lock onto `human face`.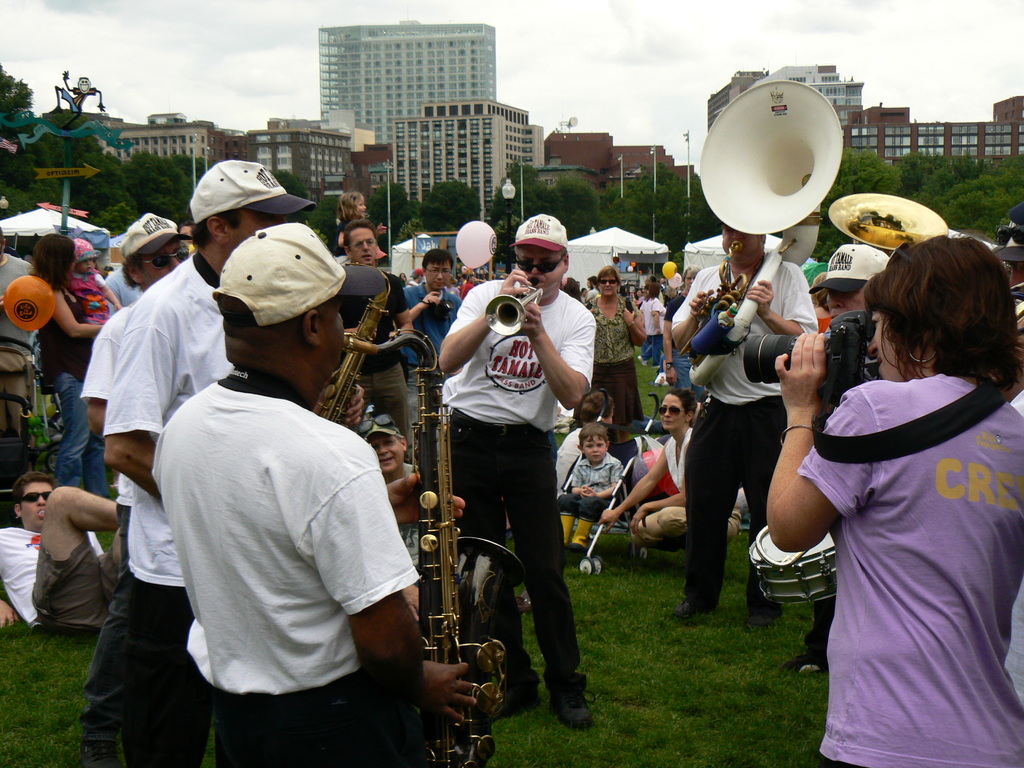
Locked: box(131, 240, 186, 276).
